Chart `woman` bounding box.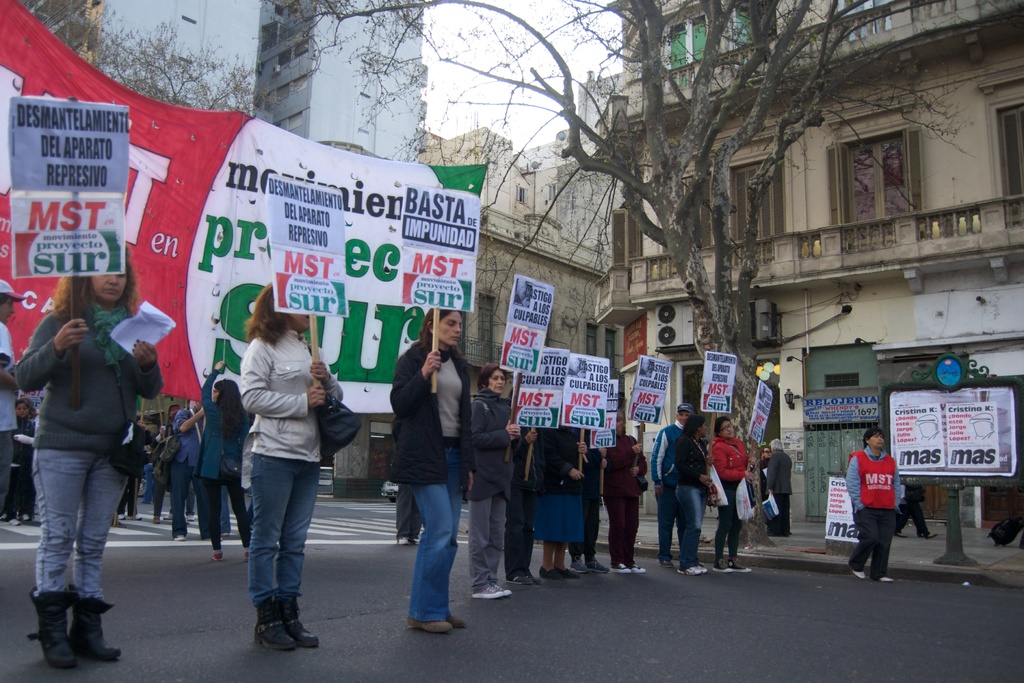
Charted: bbox=[5, 400, 35, 527].
